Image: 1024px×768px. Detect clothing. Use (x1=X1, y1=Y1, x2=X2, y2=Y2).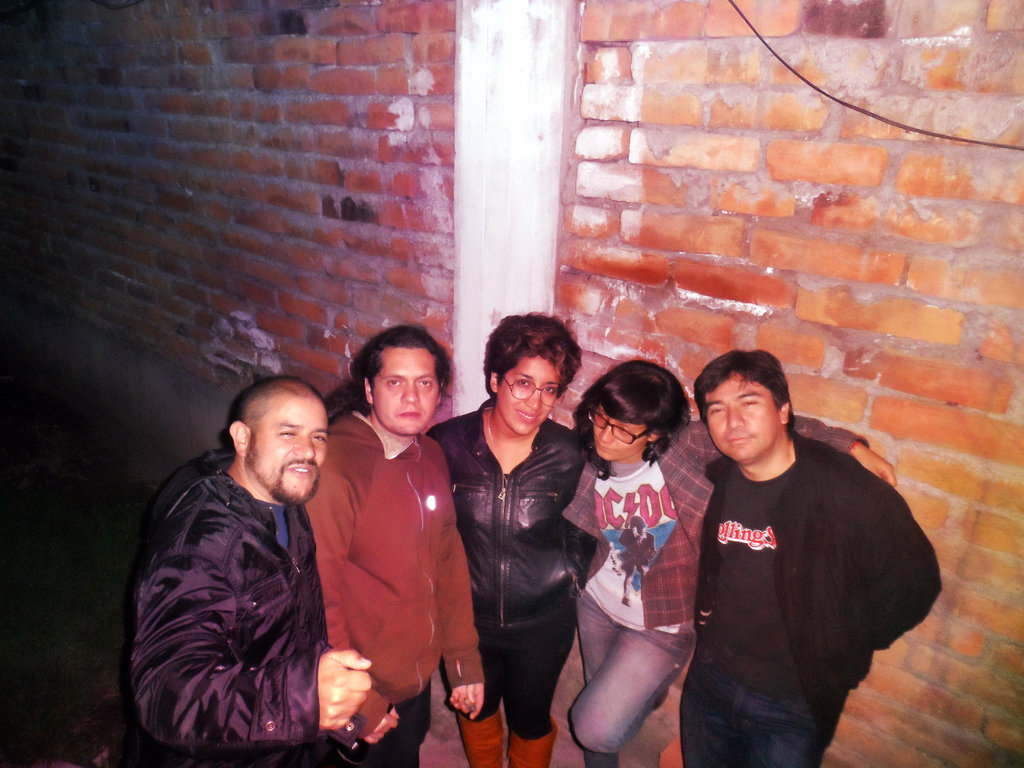
(x1=677, y1=413, x2=897, y2=742).
